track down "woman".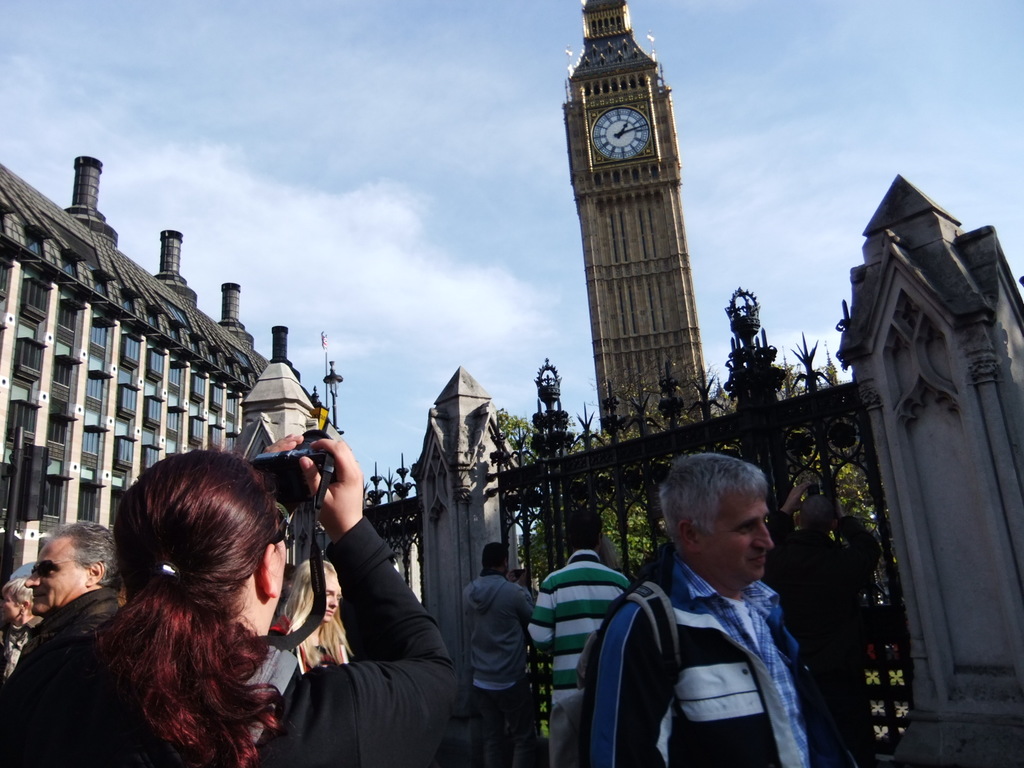
Tracked to 271 558 356 664.
